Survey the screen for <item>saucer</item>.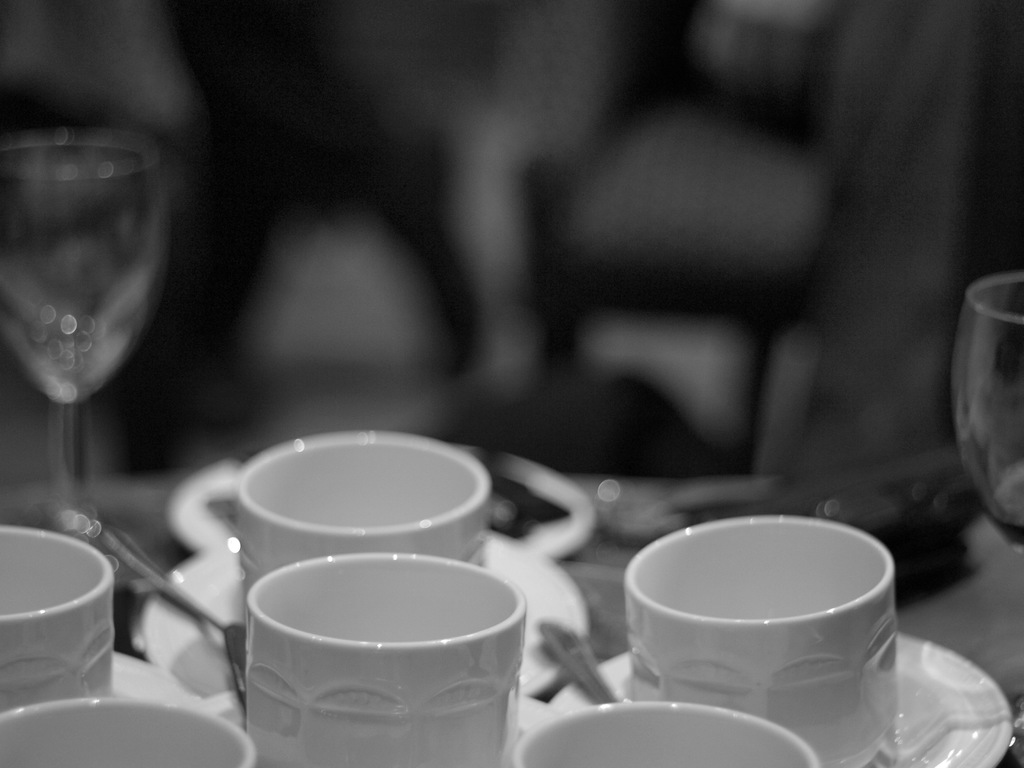
Survey found: {"left": 520, "top": 693, "right": 561, "bottom": 729}.
